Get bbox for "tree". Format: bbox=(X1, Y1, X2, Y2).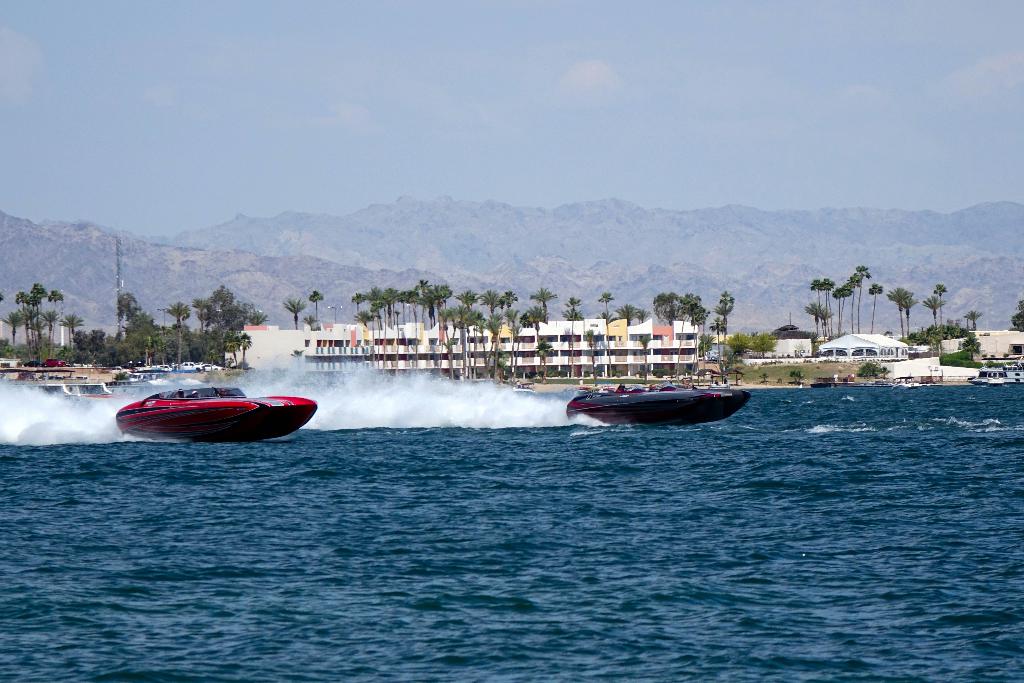
bbox=(1010, 302, 1023, 331).
